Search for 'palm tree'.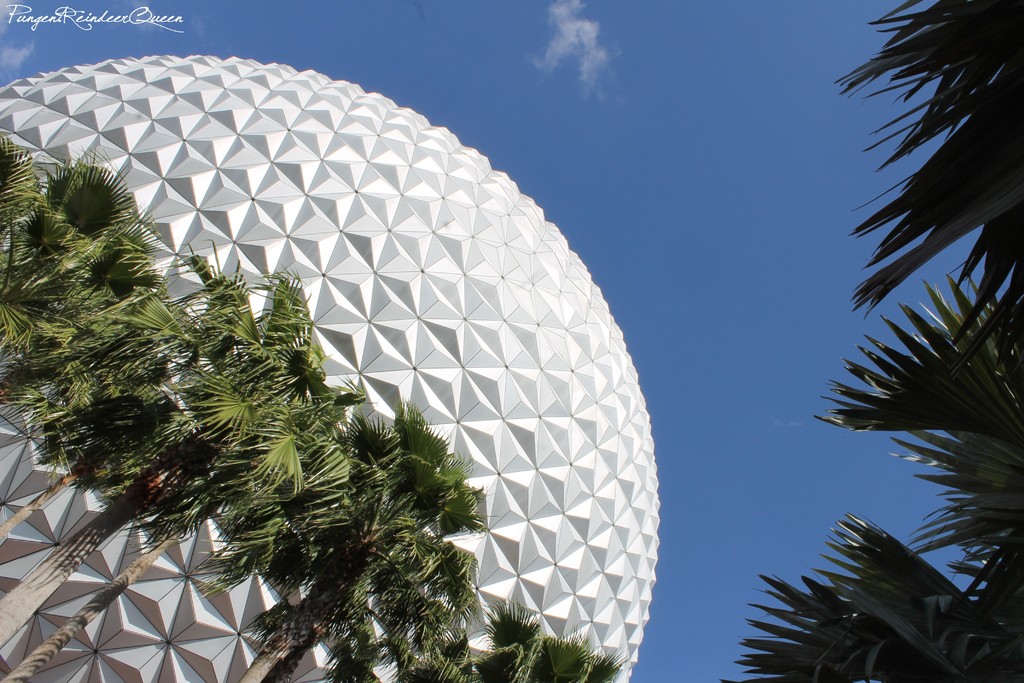
Found at <box>817,0,998,676</box>.
